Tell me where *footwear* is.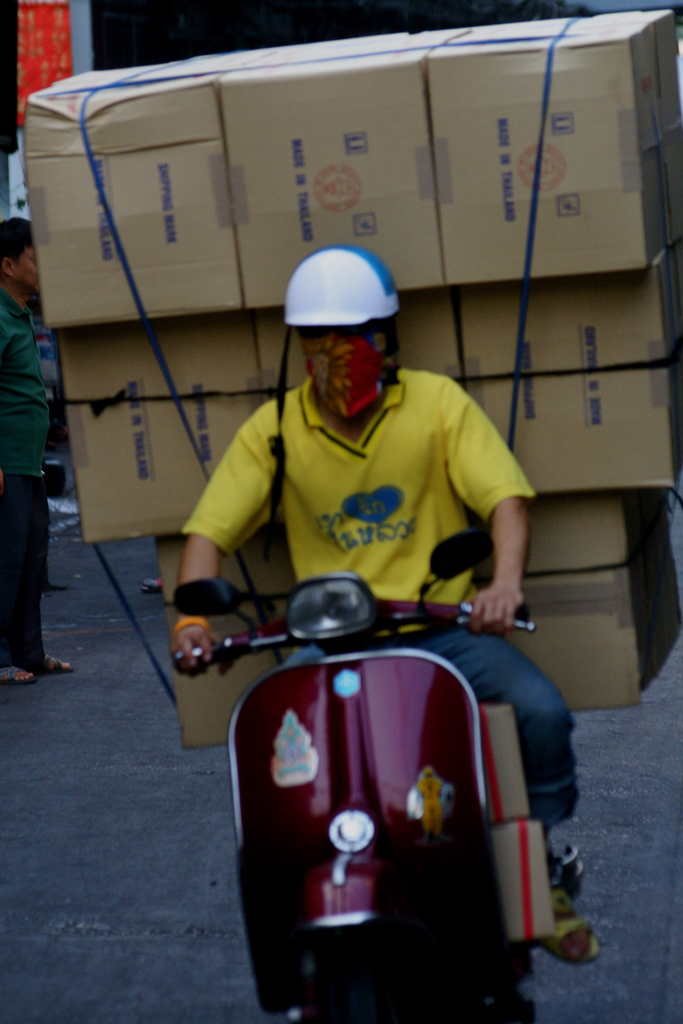
*footwear* is at (x1=538, y1=879, x2=602, y2=959).
